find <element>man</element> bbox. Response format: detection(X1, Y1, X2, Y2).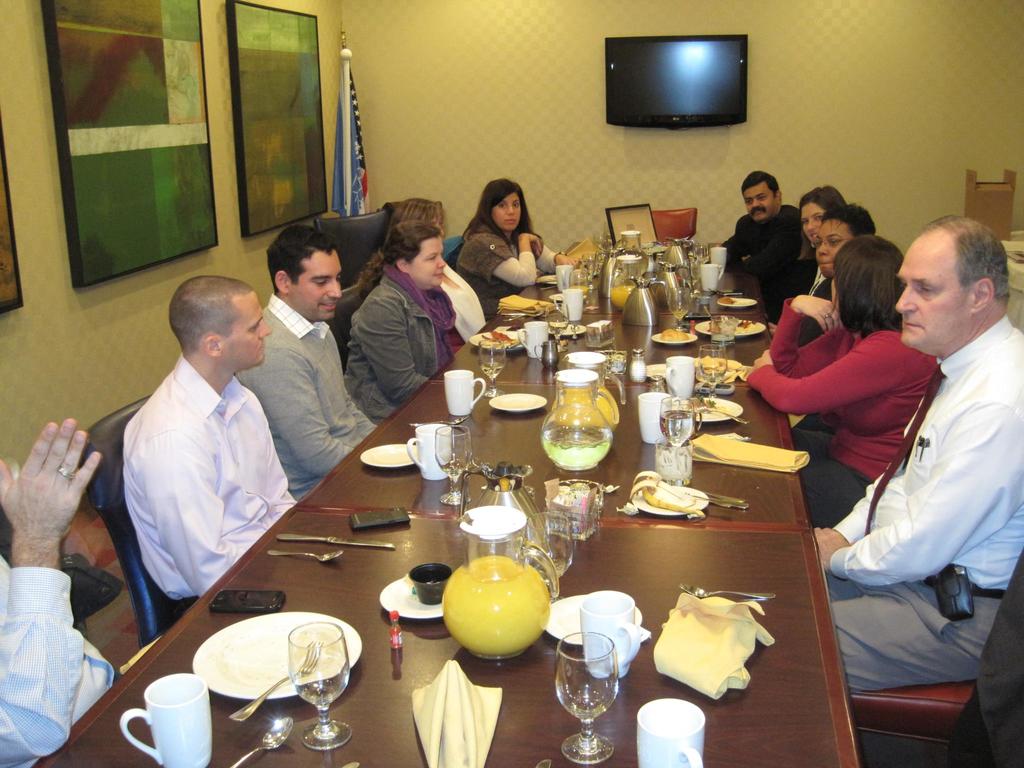
detection(128, 274, 303, 611).
